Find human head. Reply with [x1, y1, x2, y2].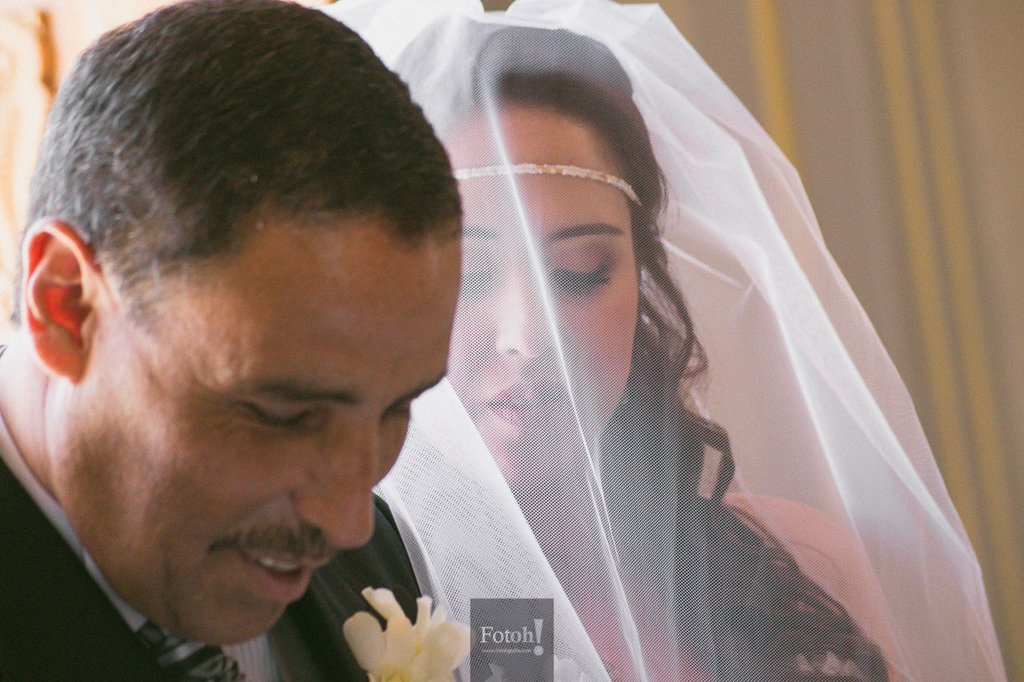
[26, 0, 454, 600].
